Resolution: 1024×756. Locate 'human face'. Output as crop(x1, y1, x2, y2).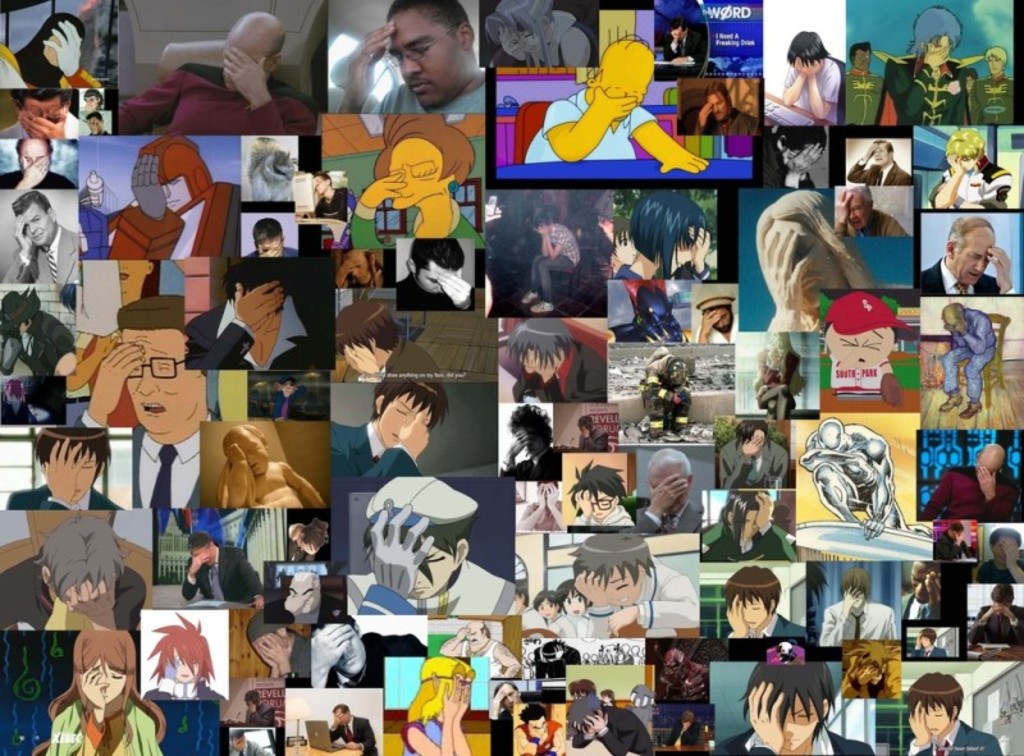
crop(172, 647, 200, 681).
